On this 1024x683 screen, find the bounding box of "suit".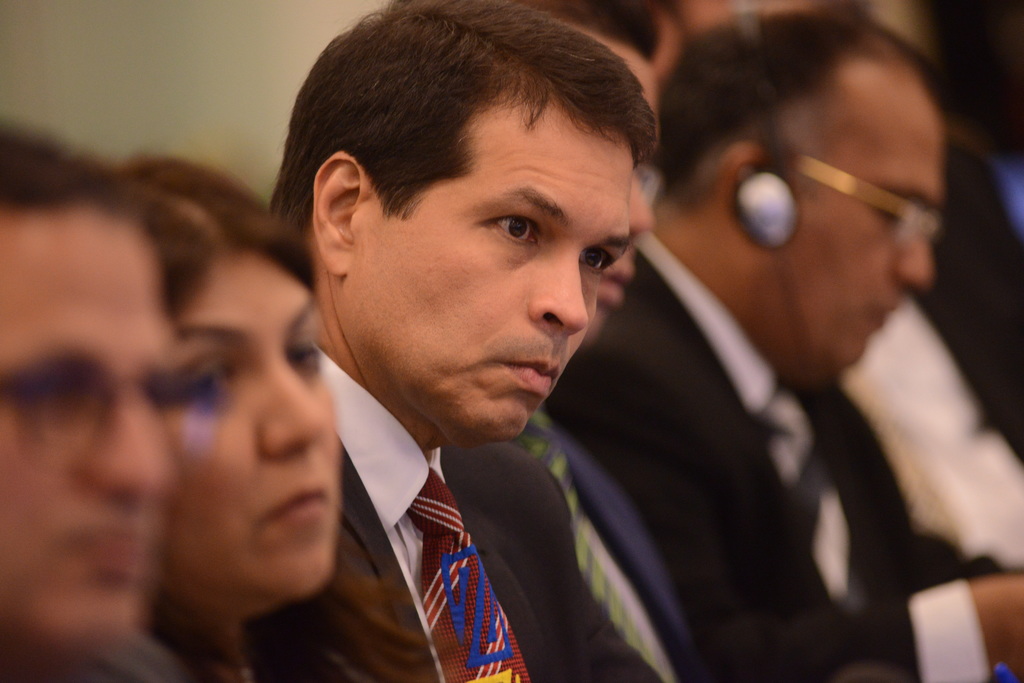
Bounding box: [547, 248, 996, 682].
